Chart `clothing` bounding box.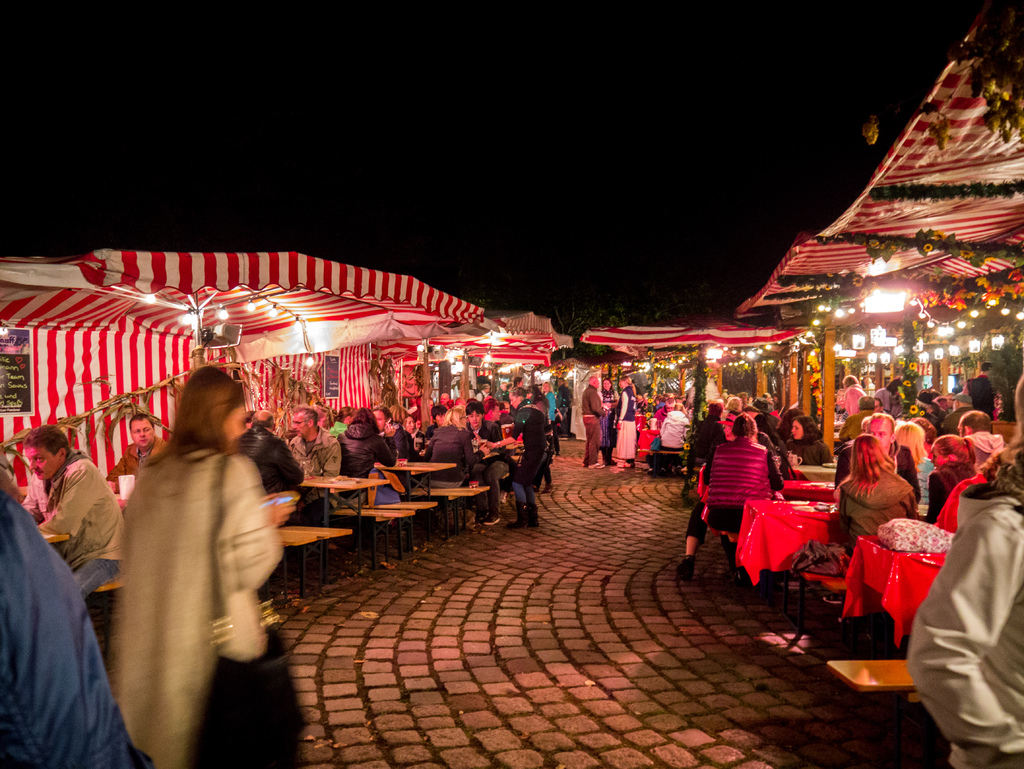
Charted: x1=838 y1=385 x2=866 y2=415.
